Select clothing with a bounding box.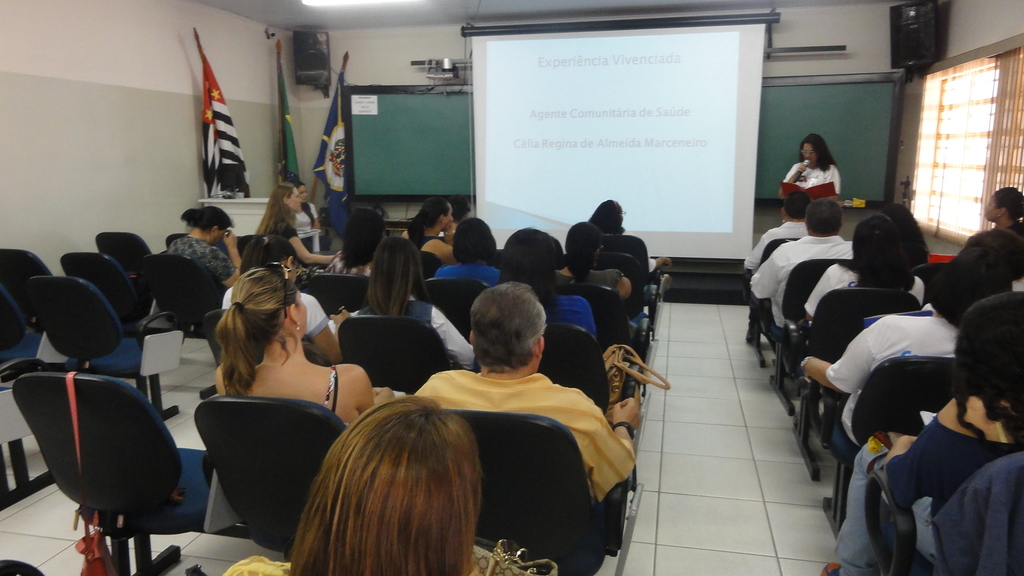
<box>284,225,337,268</box>.
